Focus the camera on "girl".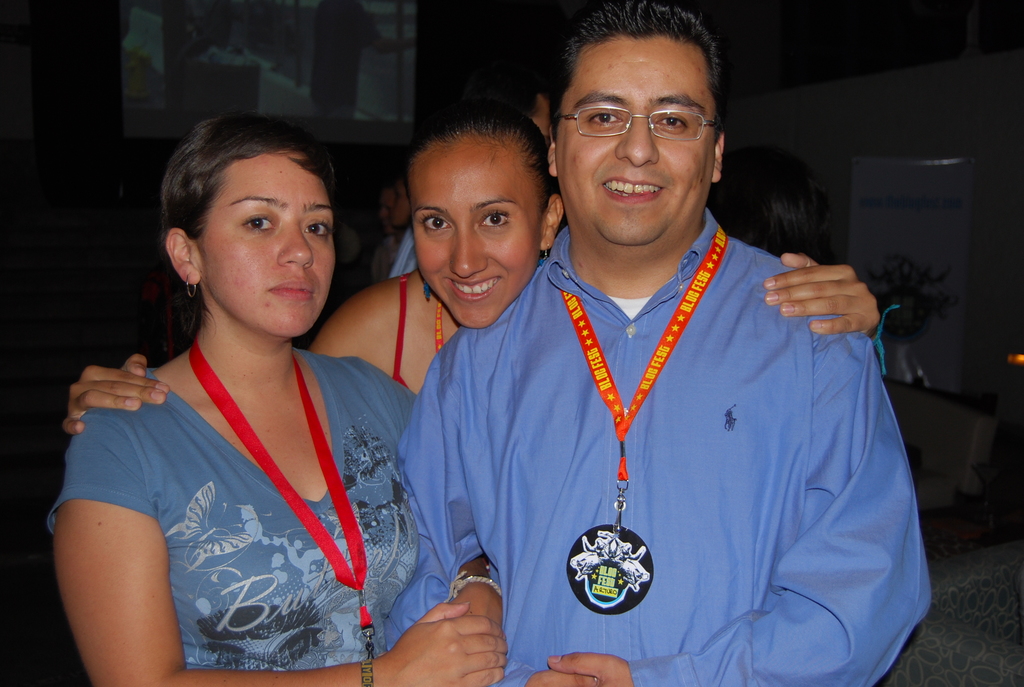
Focus region: <region>57, 87, 883, 439</region>.
